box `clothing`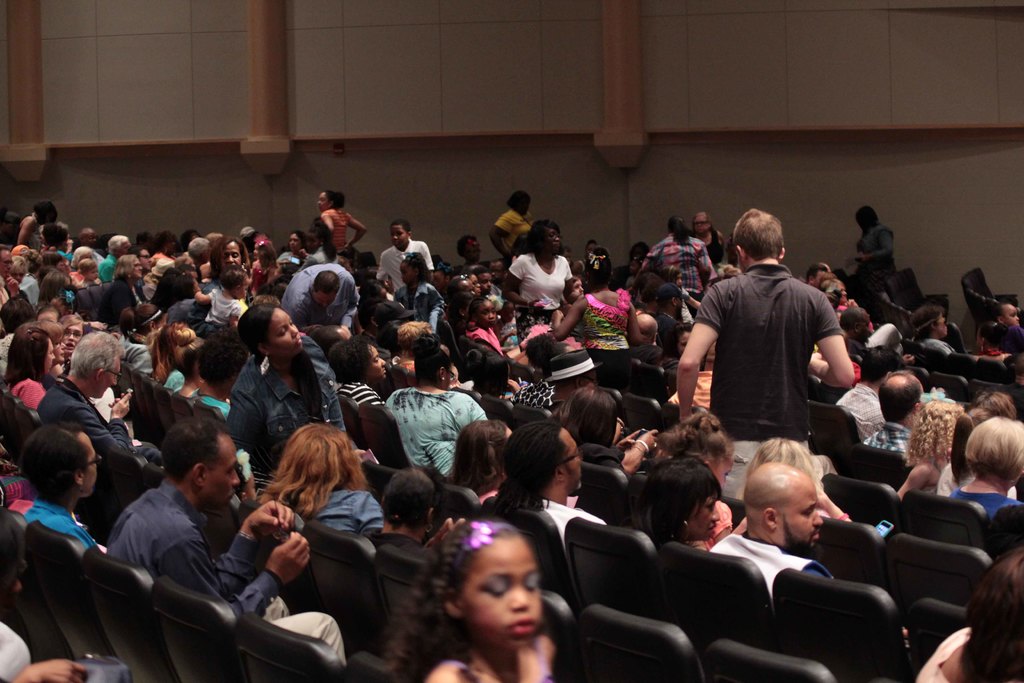
(14,381,43,419)
